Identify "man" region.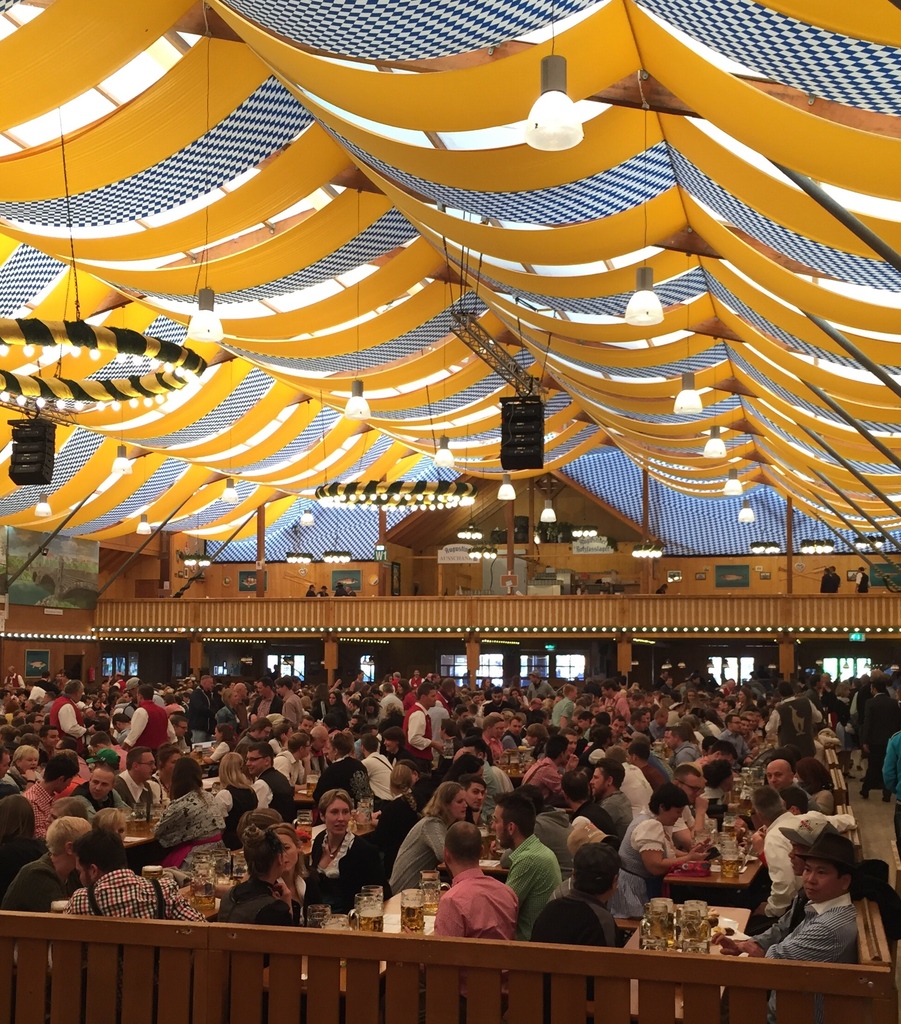
Region: [277, 678, 305, 722].
